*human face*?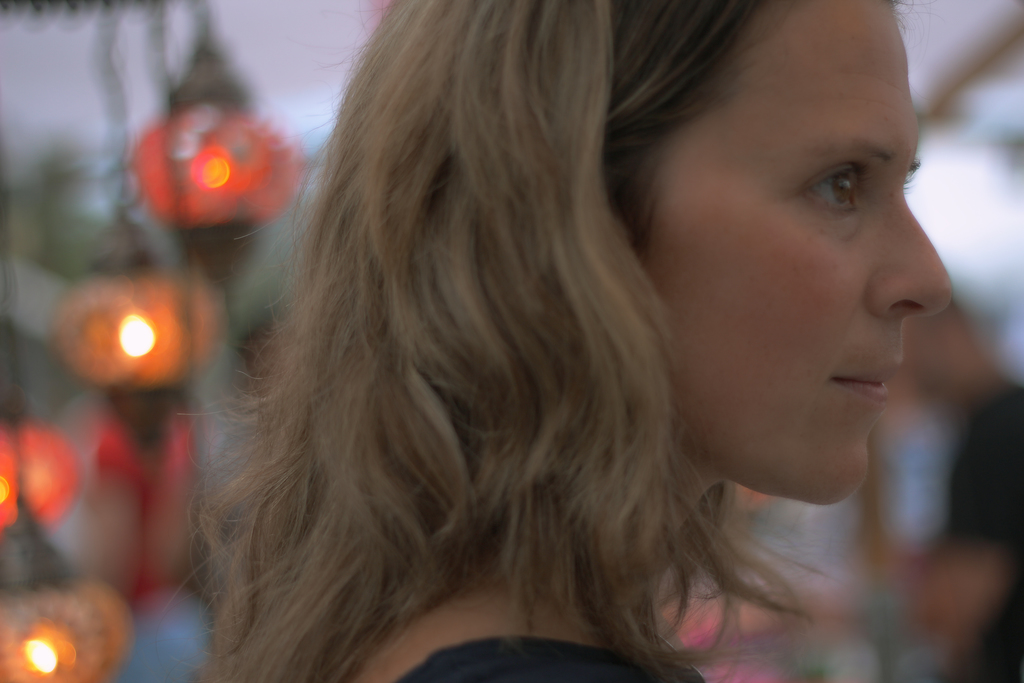
{"x1": 643, "y1": 0, "x2": 957, "y2": 509}
